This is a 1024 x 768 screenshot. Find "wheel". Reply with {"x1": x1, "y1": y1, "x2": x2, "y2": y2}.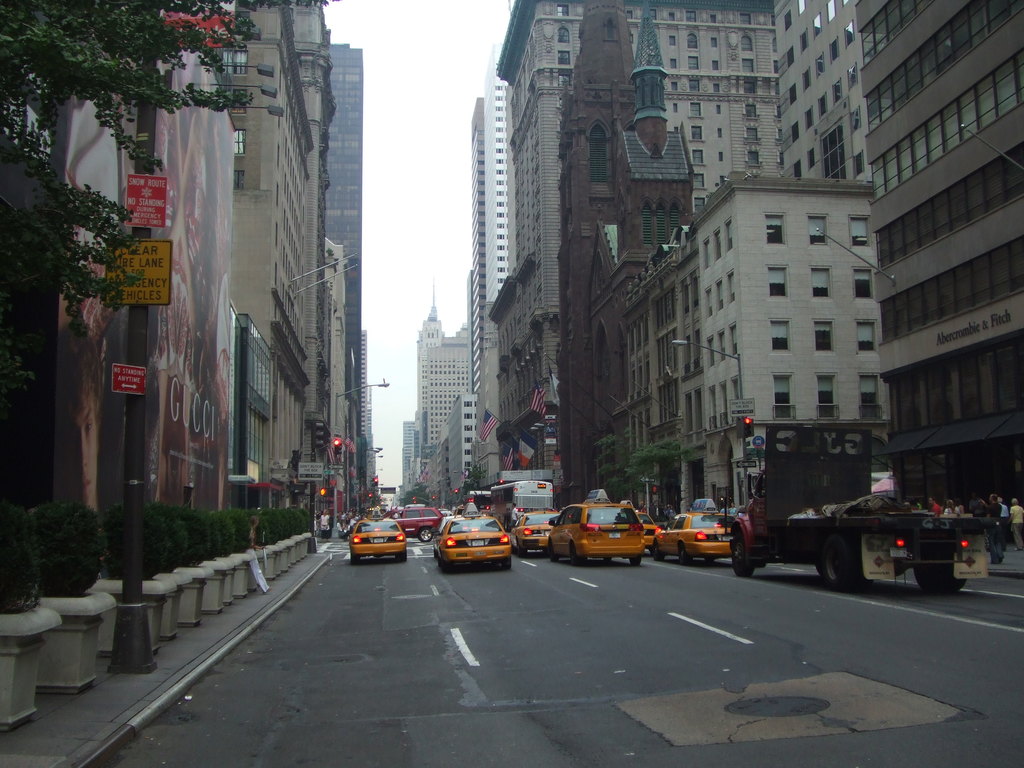
{"x1": 518, "y1": 548, "x2": 527, "y2": 558}.
